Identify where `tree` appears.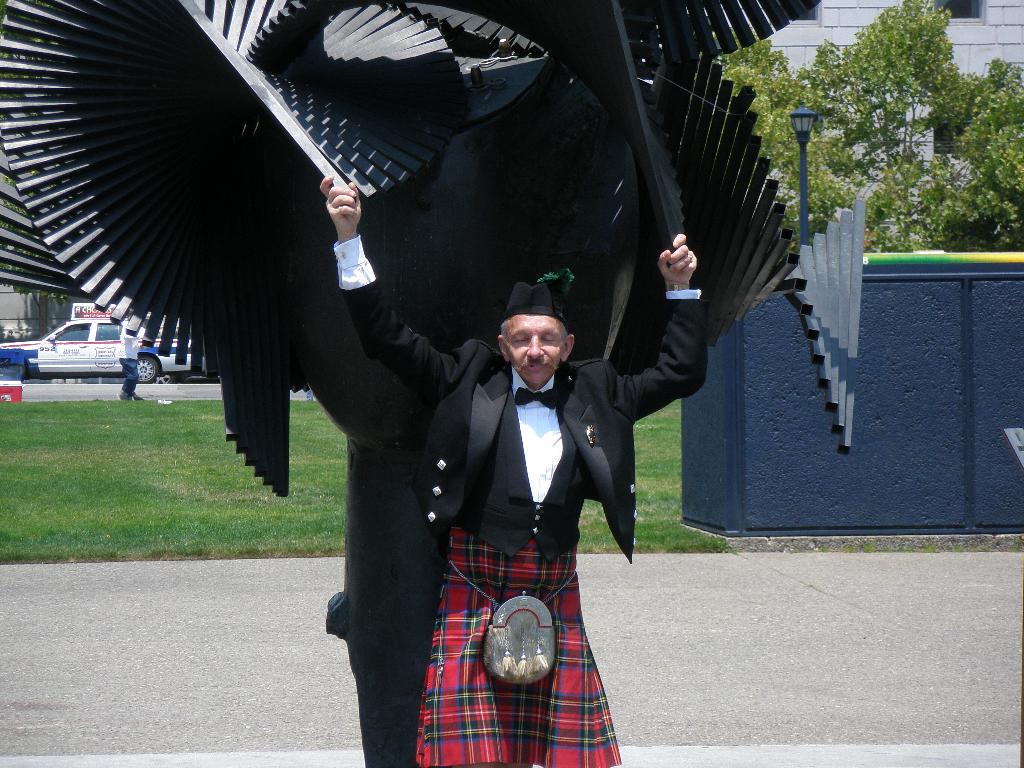
Appears at locate(0, 172, 87, 346).
